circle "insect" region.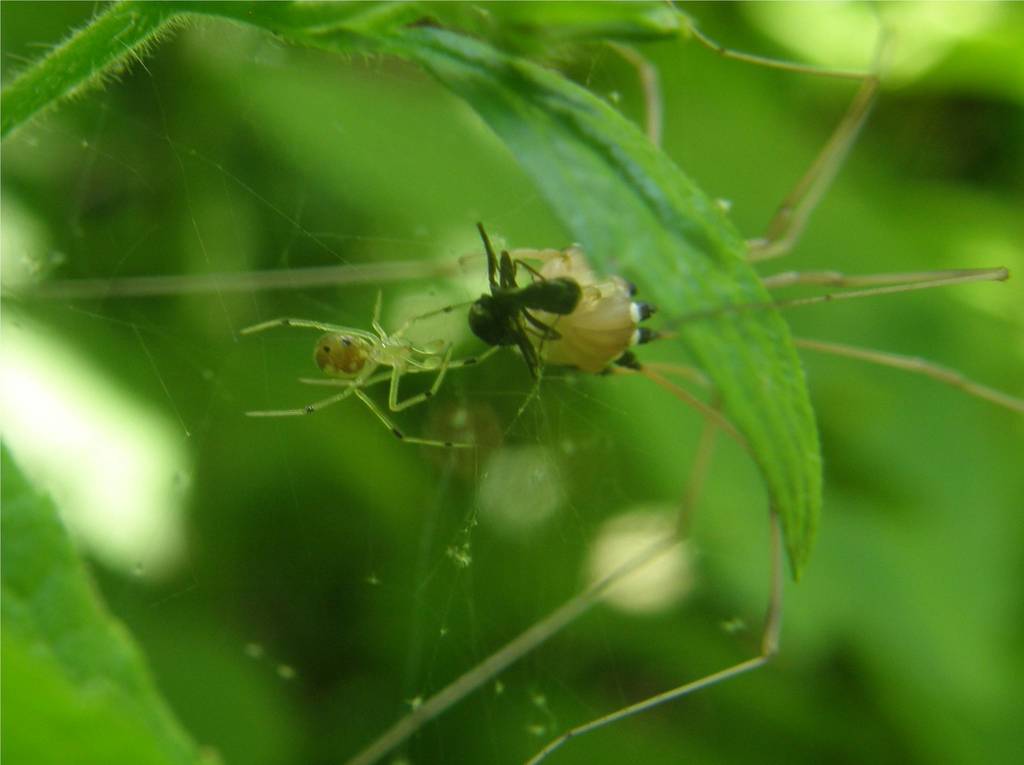
Region: <bbox>413, 220, 582, 381</bbox>.
